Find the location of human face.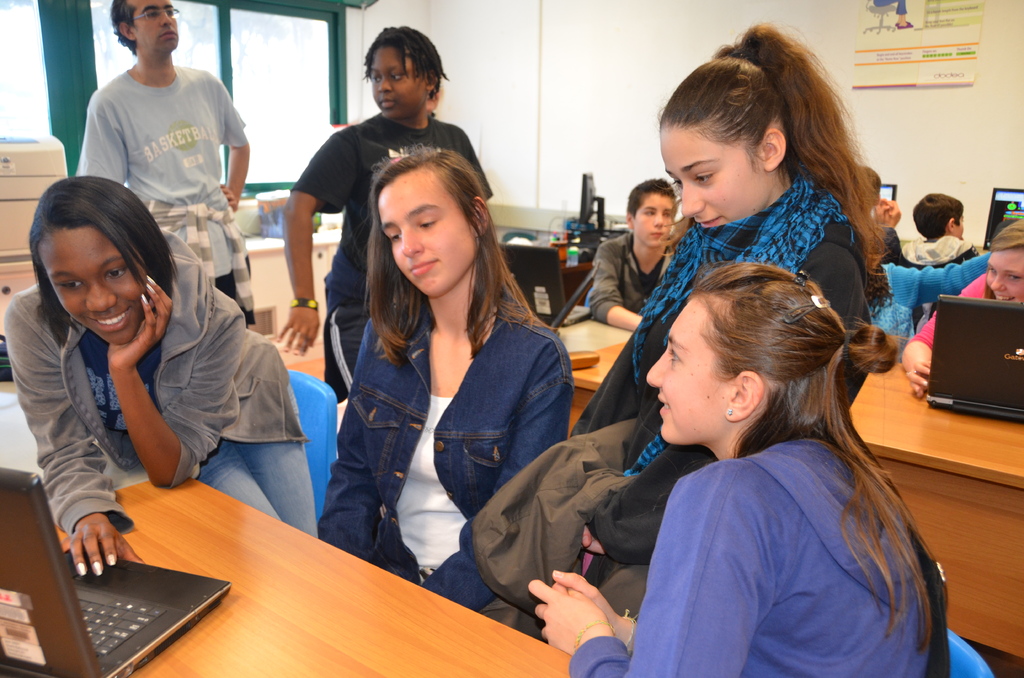
Location: {"x1": 630, "y1": 187, "x2": 675, "y2": 248}.
